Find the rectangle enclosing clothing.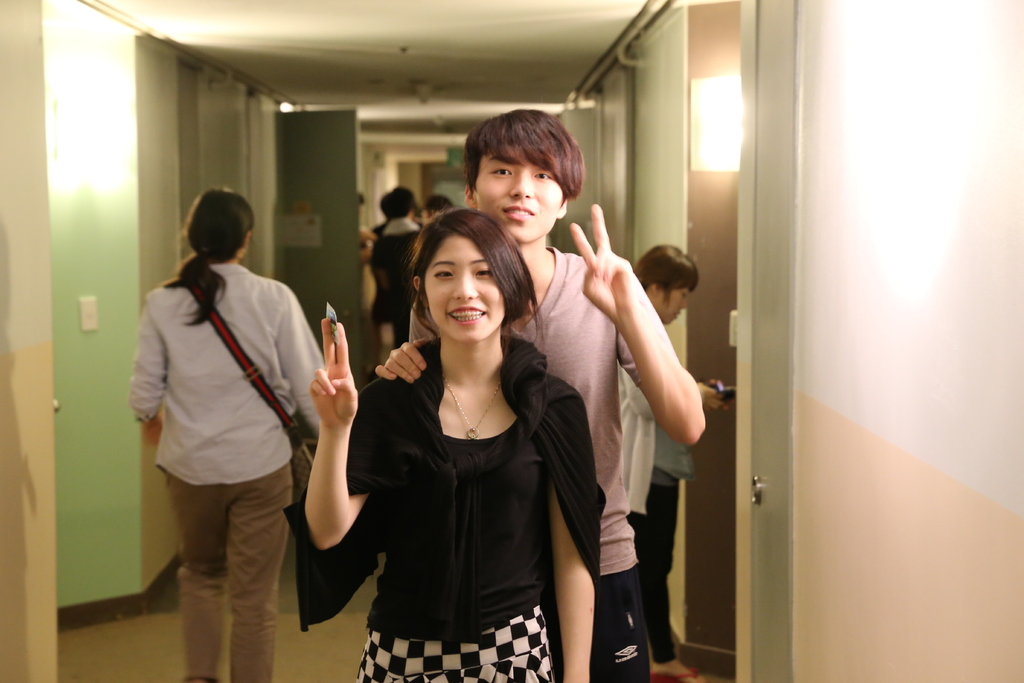
367, 218, 430, 349.
